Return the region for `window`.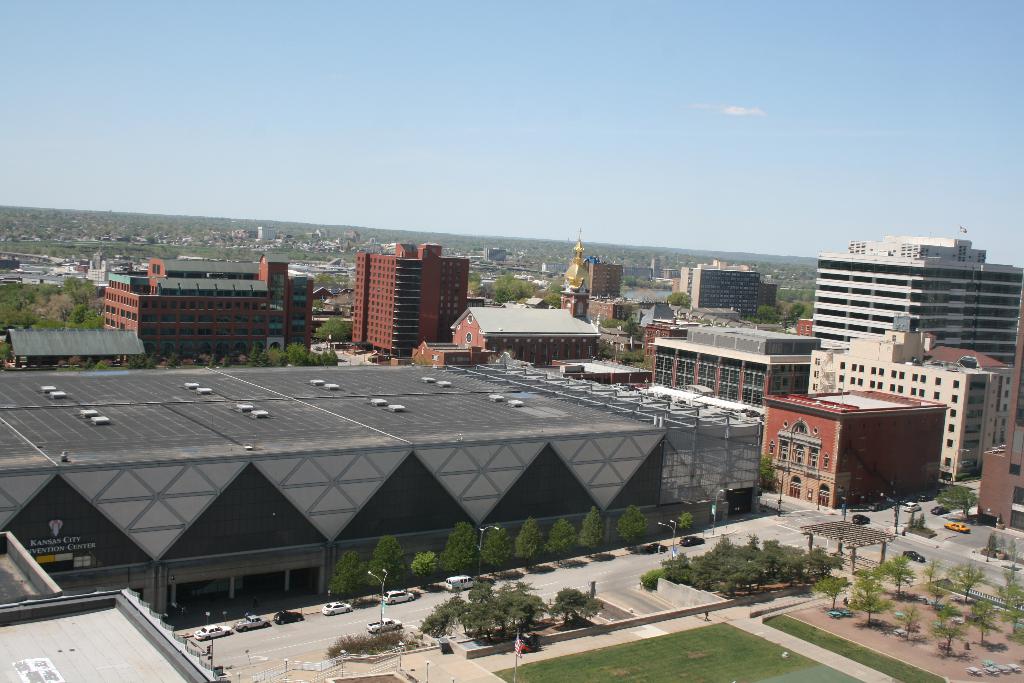
detection(935, 392, 941, 400).
